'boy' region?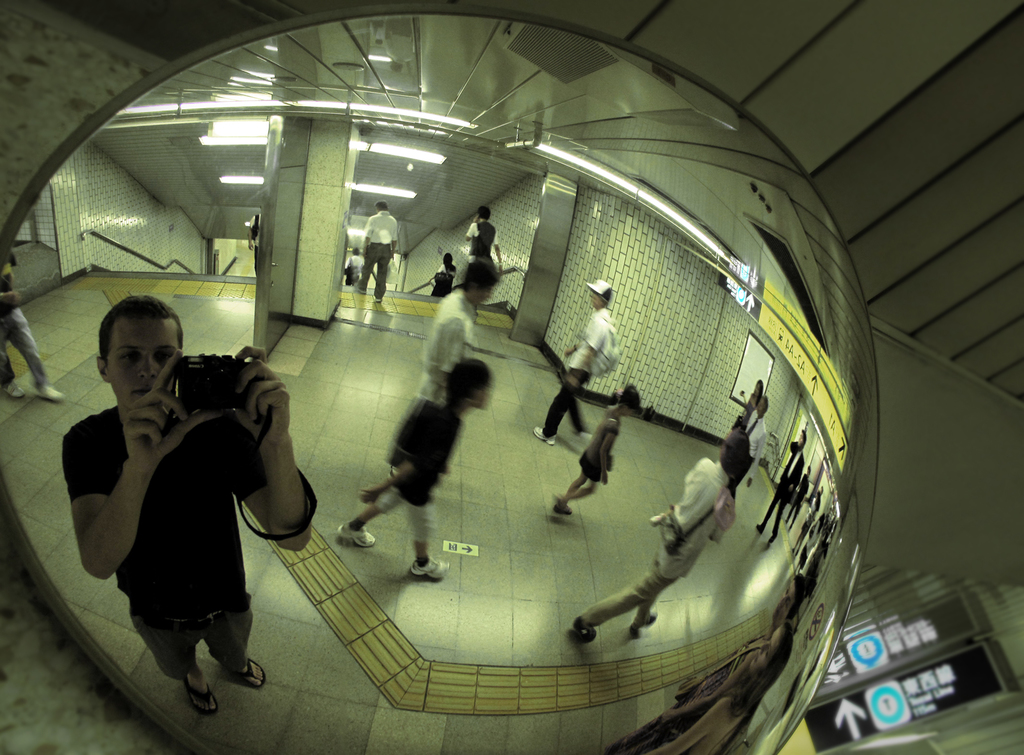
<bbox>532, 276, 616, 449</bbox>
